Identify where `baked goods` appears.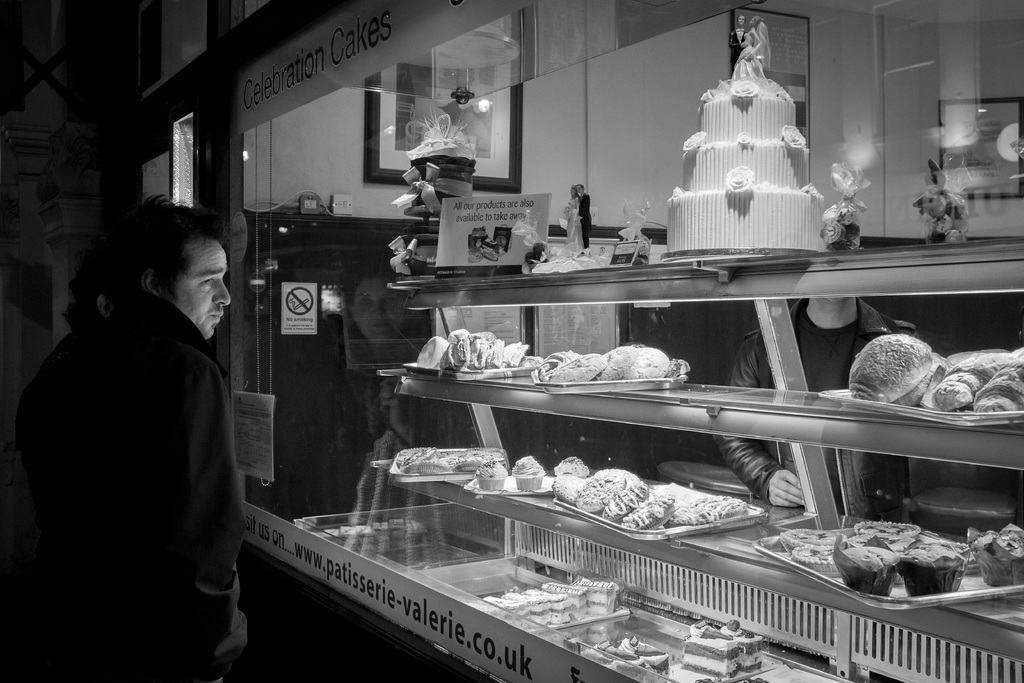
Appears at select_region(557, 457, 593, 474).
